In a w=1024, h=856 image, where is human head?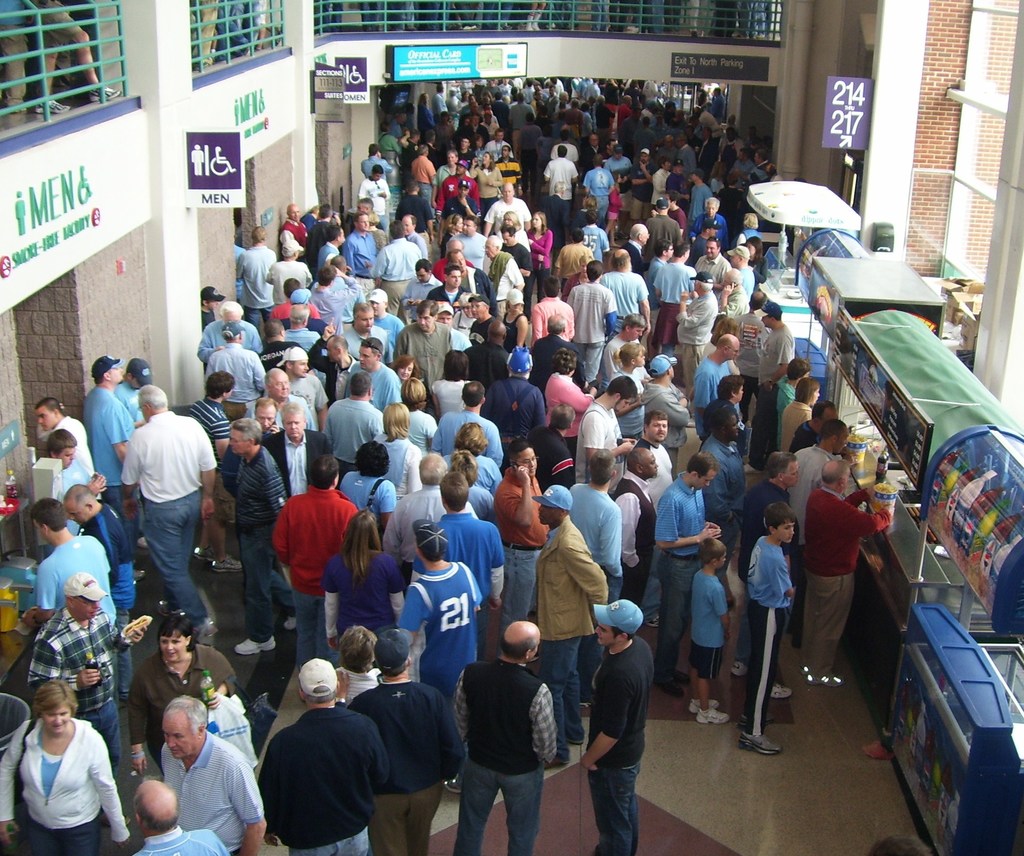
bbox(282, 240, 300, 260).
